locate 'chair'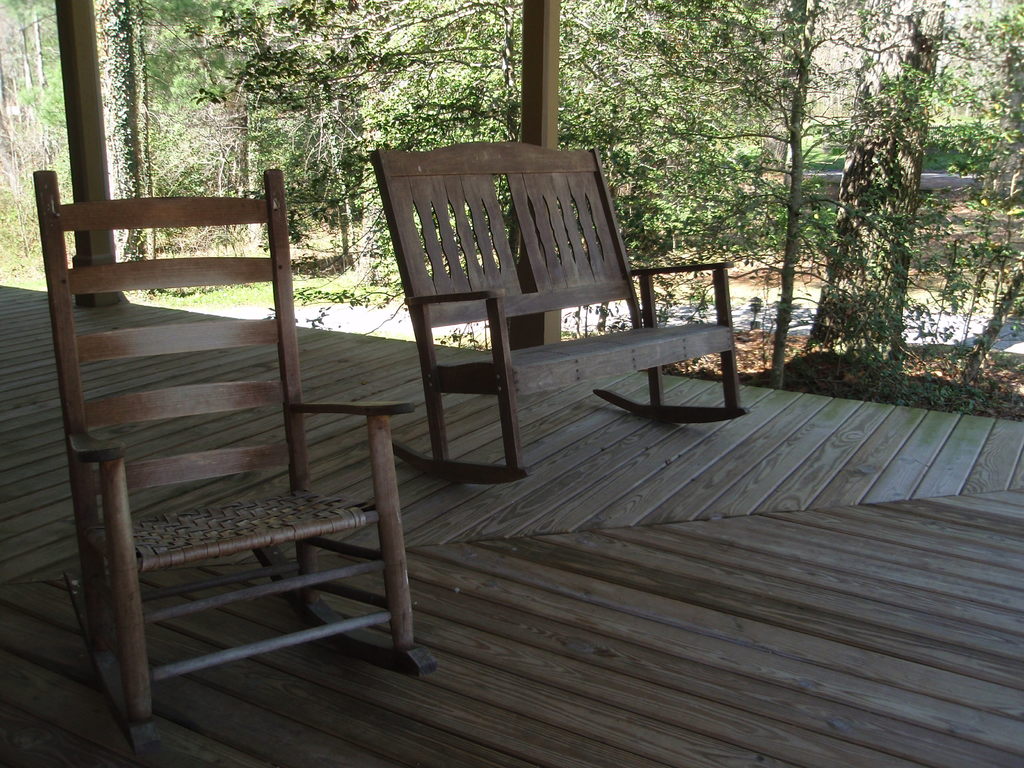
left=33, top=168, right=415, bottom=758
